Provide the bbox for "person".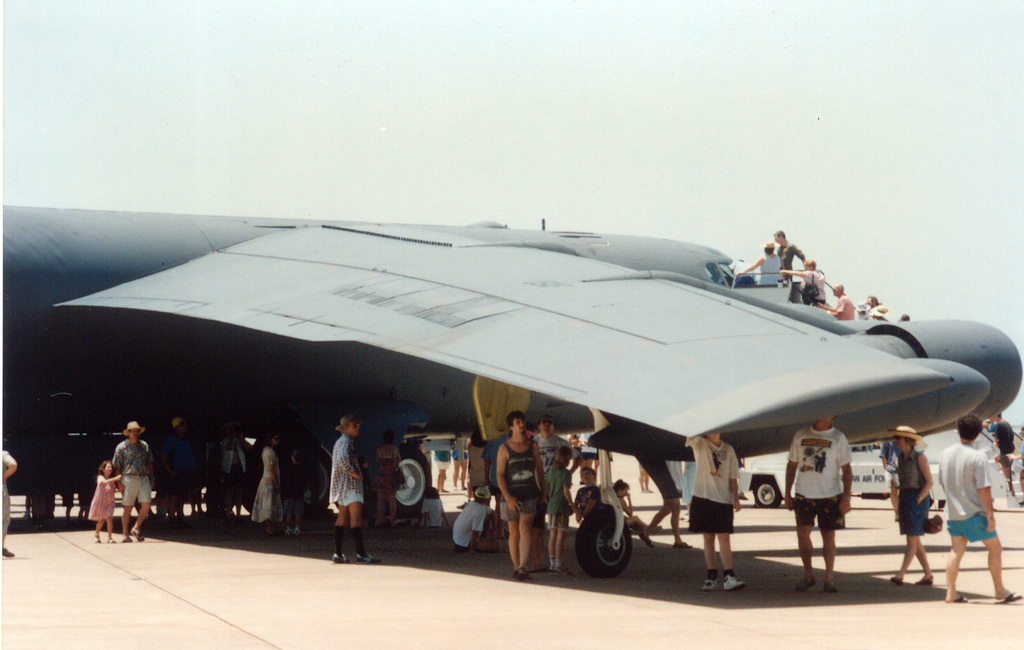
[x1=742, y1=243, x2=790, y2=286].
